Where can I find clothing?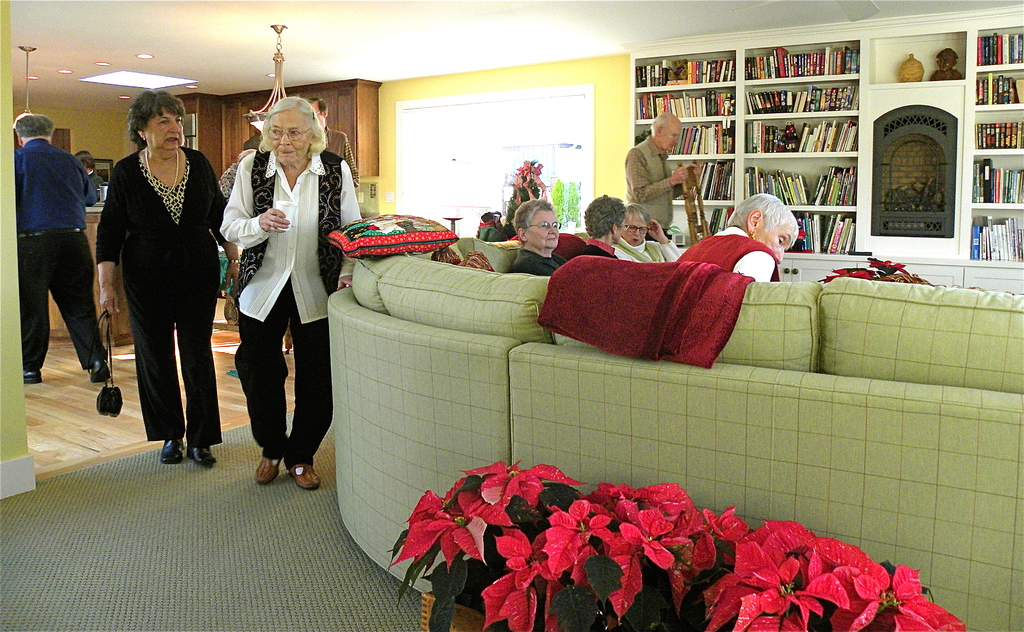
You can find it at 630/134/685/239.
